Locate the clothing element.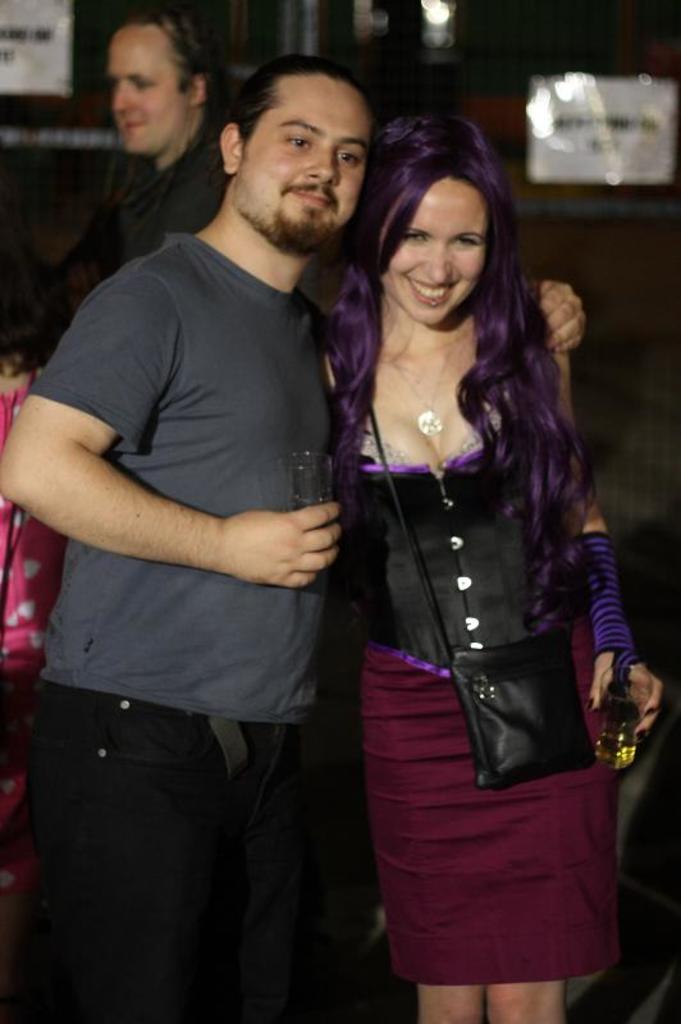
Element bbox: box=[38, 125, 227, 362].
